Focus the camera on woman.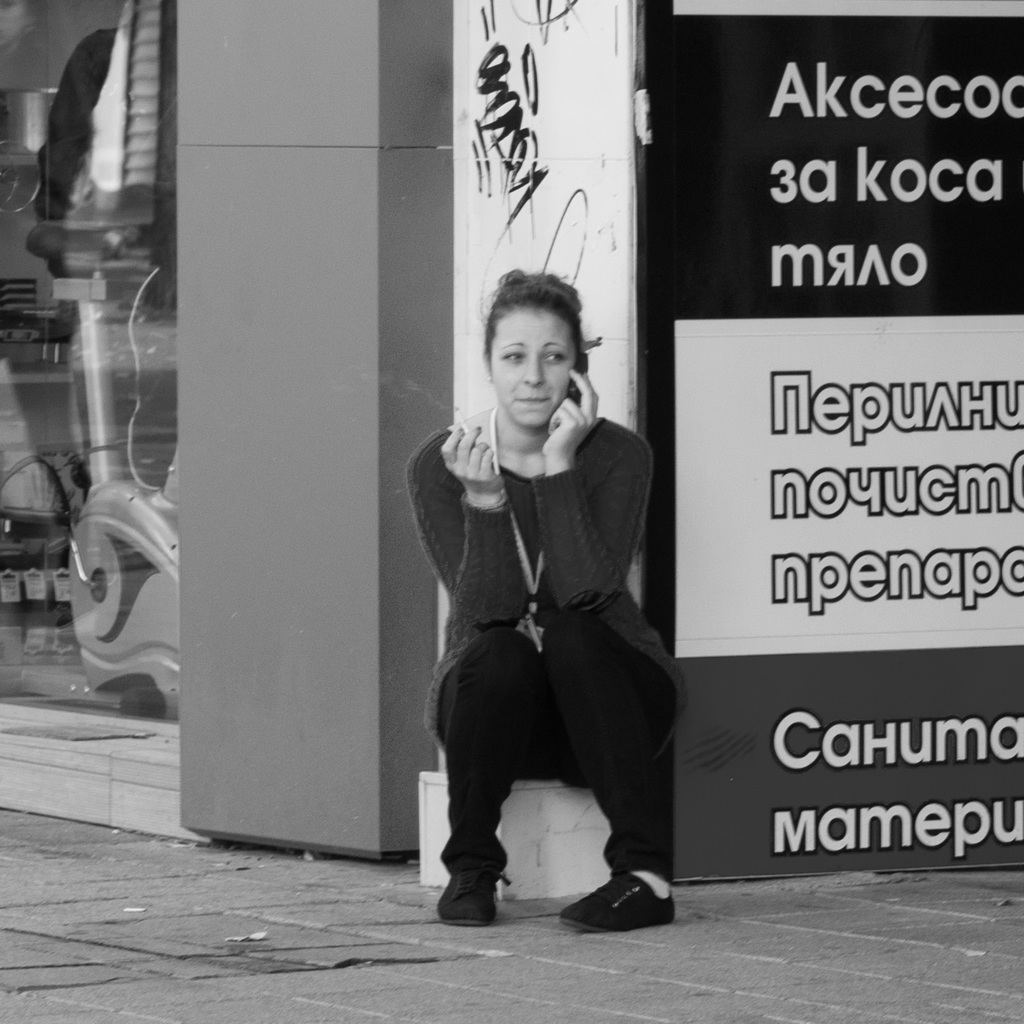
Focus region: bbox=[394, 251, 696, 959].
